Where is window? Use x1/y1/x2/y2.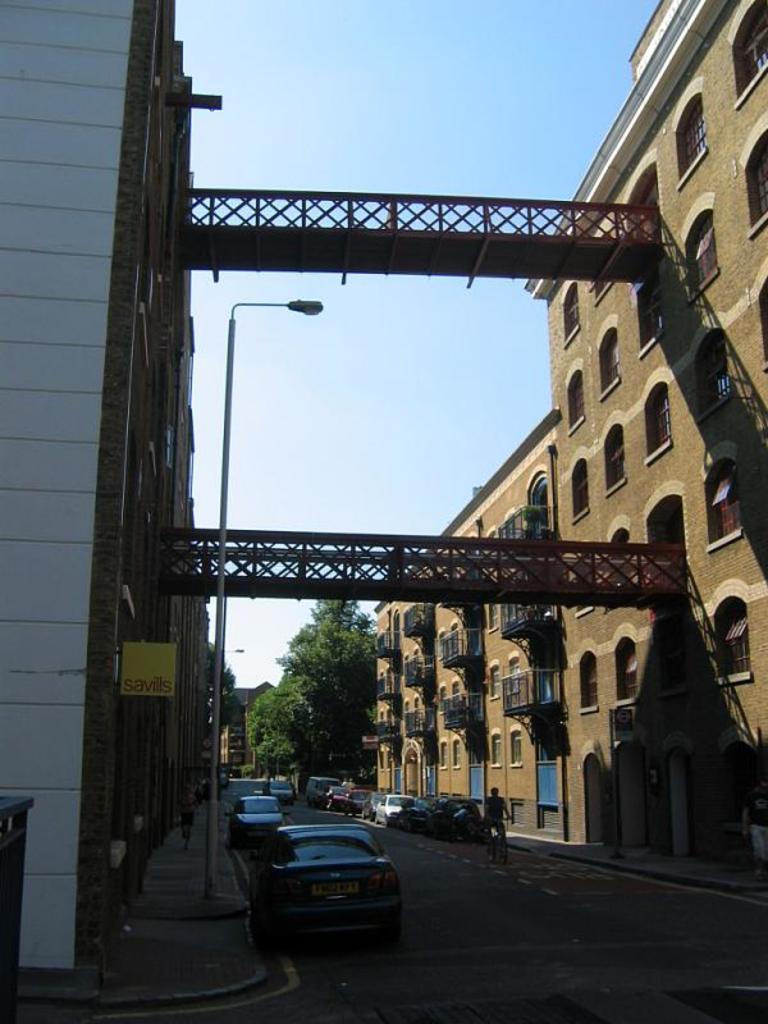
413/692/421/727.
